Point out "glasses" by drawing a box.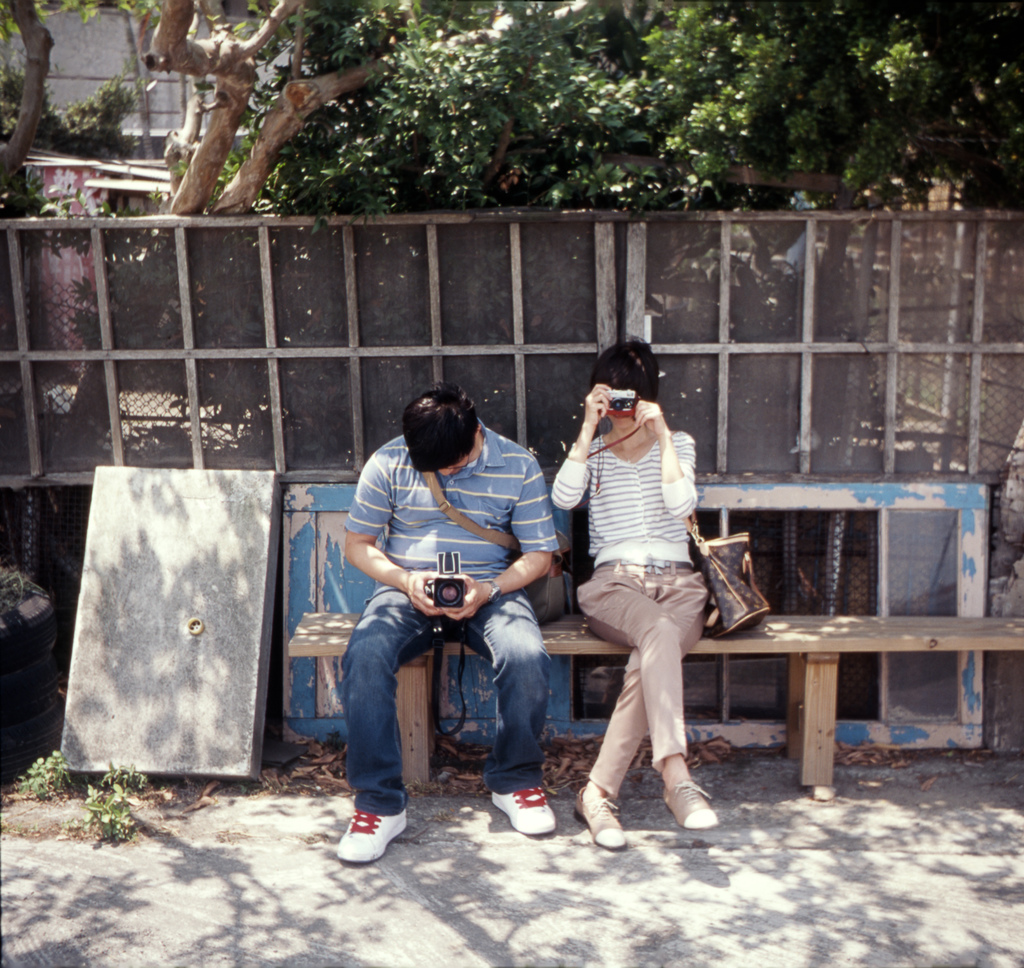
rect(442, 450, 472, 470).
